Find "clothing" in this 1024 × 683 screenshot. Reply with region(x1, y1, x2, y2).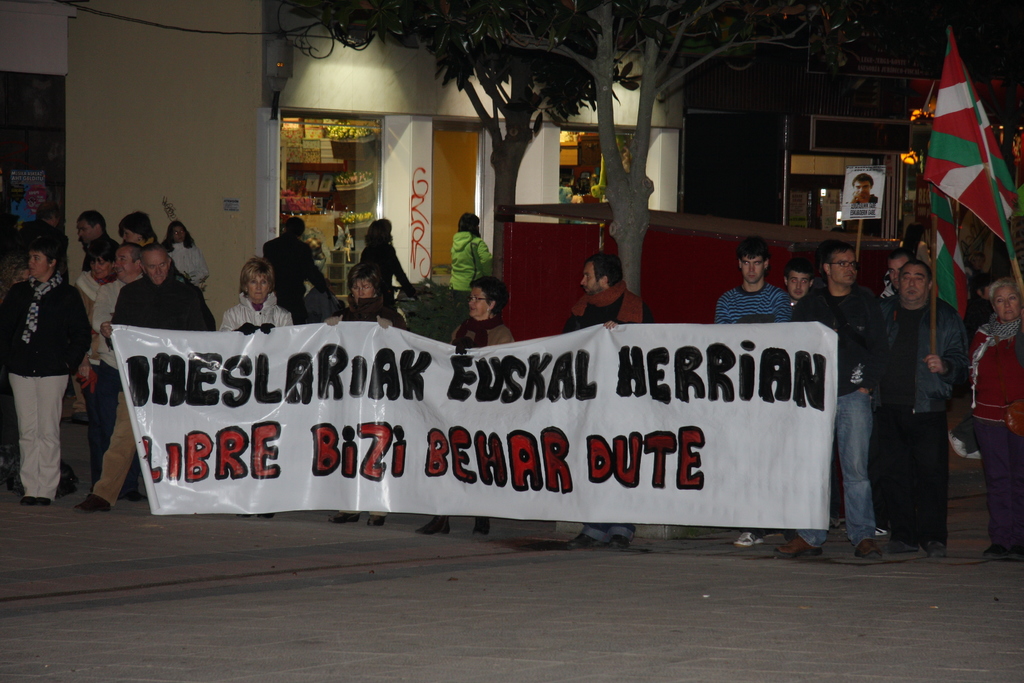
region(83, 280, 139, 486).
